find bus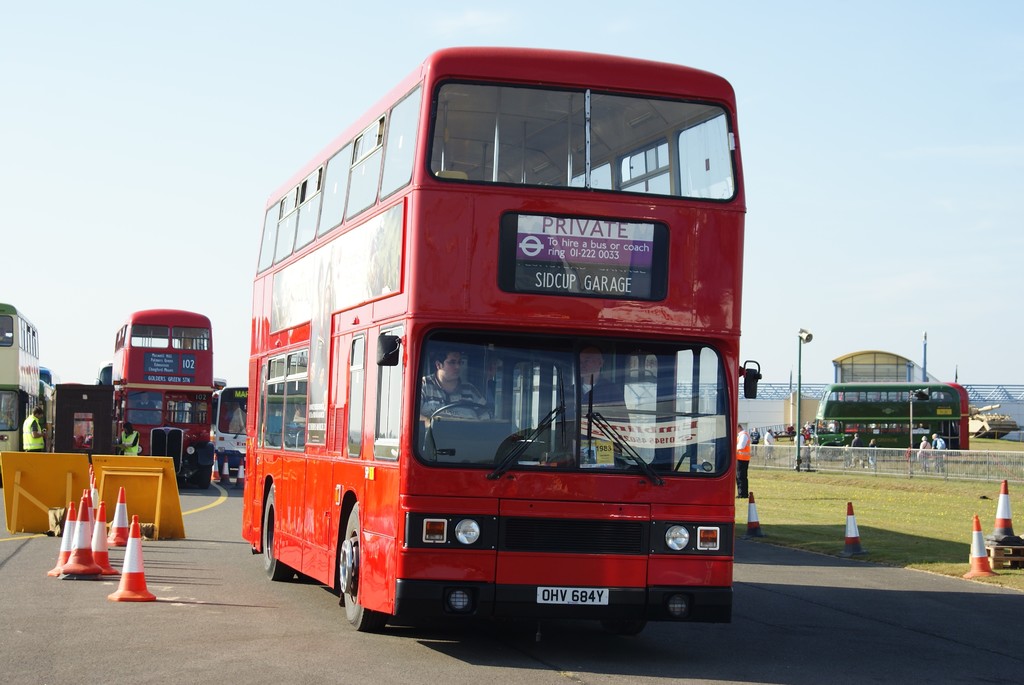
<box>101,361,112,395</box>
